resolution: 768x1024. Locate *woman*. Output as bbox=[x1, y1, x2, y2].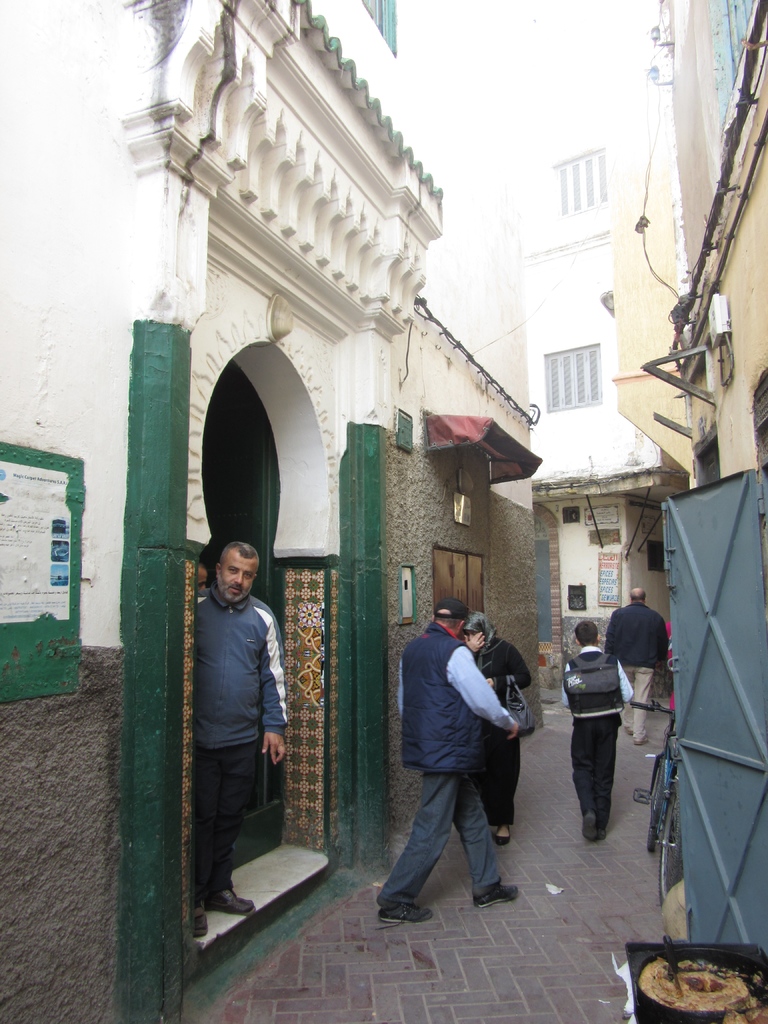
bbox=[463, 612, 529, 844].
